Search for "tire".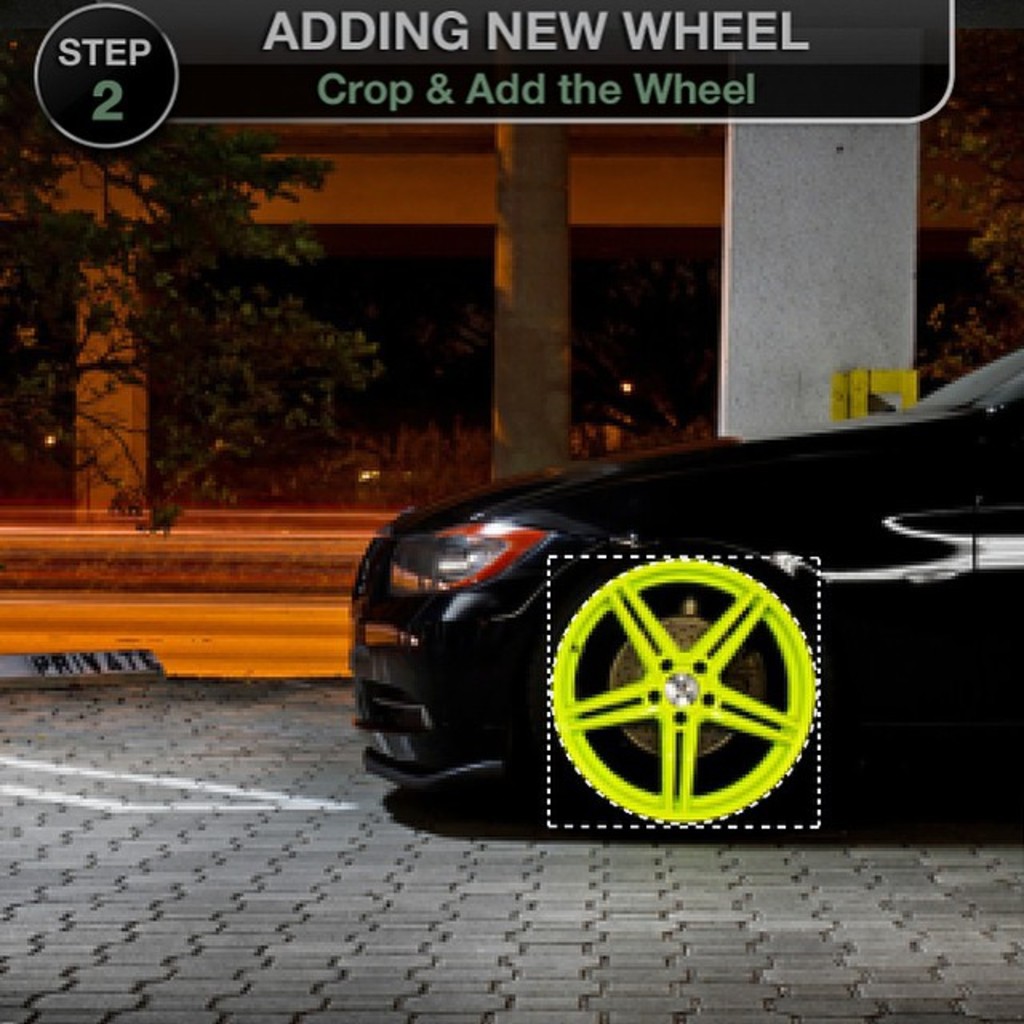
Found at Rect(483, 517, 845, 858).
